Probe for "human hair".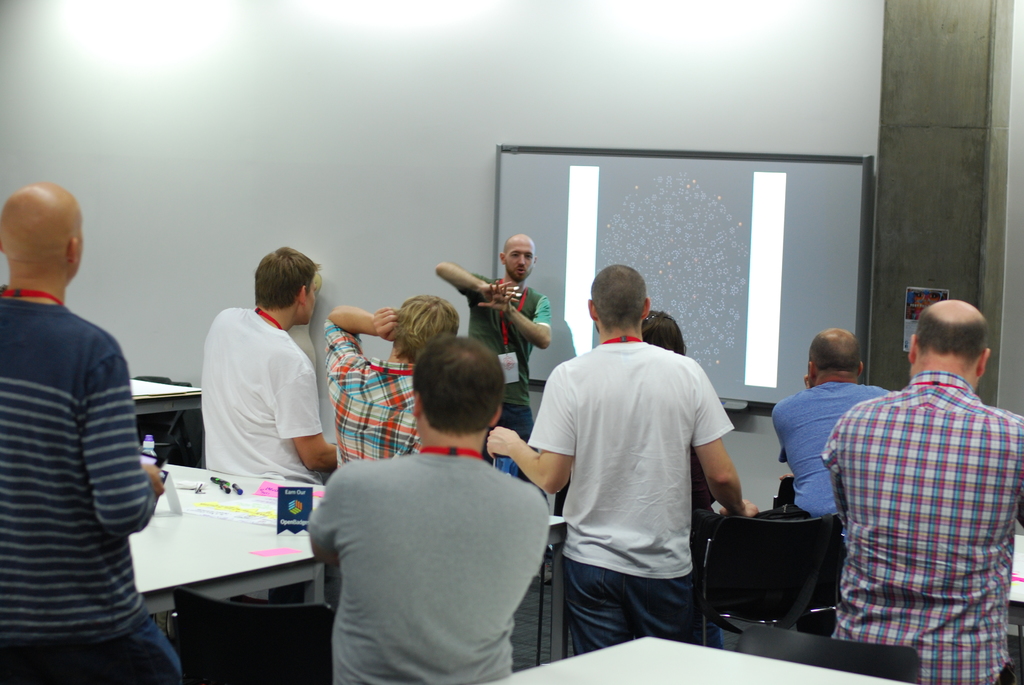
Probe result: Rect(913, 306, 990, 367).
